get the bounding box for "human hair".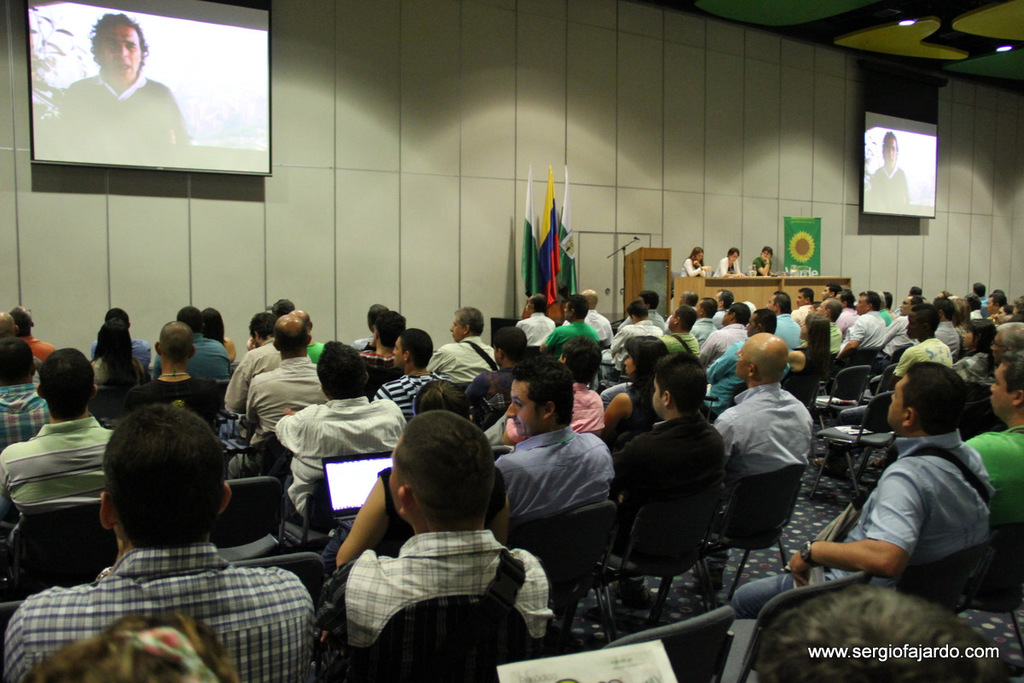
[491,327,528,359].
